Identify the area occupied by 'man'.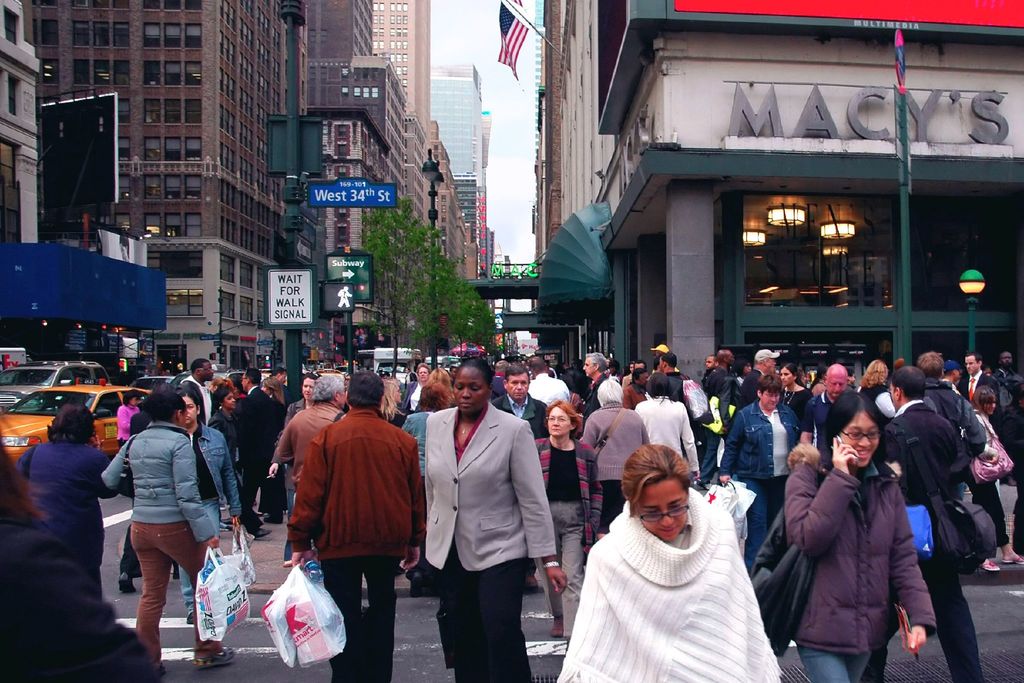
Area: (490, 359, 551, 600).
